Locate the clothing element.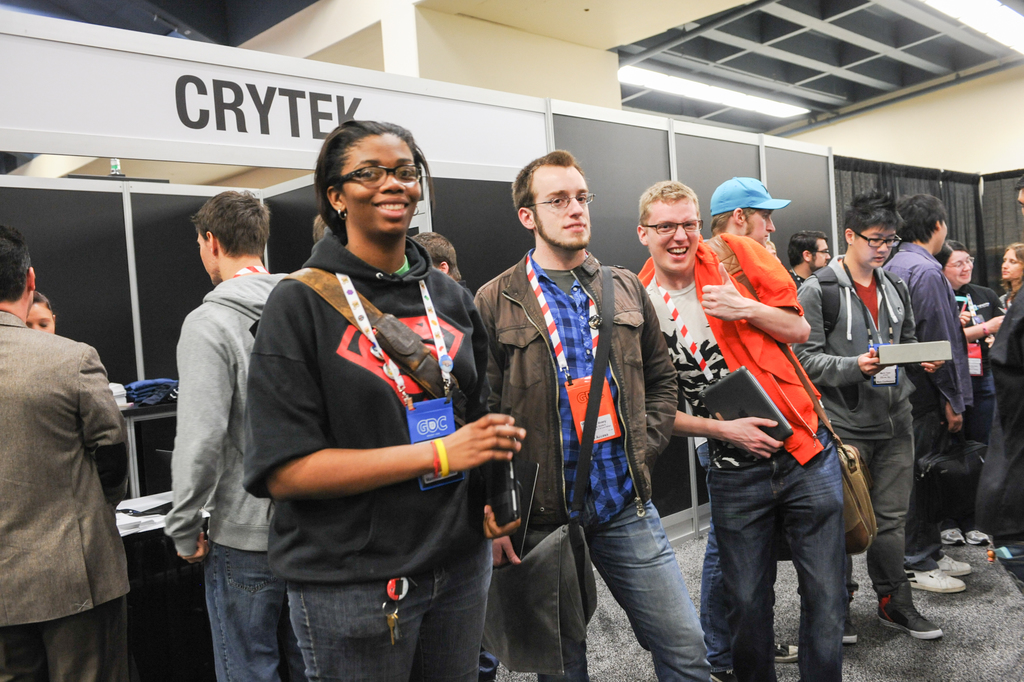
Element bbox: bbox=(792, 259, 824, 297).
